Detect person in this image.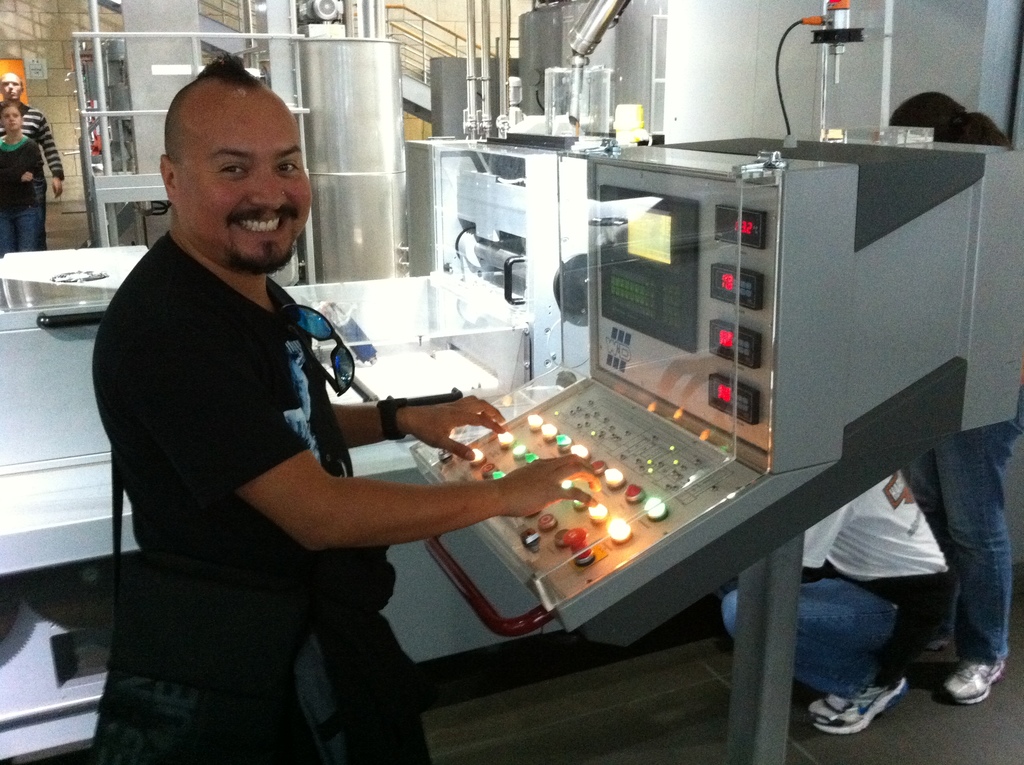
Detection: locate(0, 99, 45, 252).
